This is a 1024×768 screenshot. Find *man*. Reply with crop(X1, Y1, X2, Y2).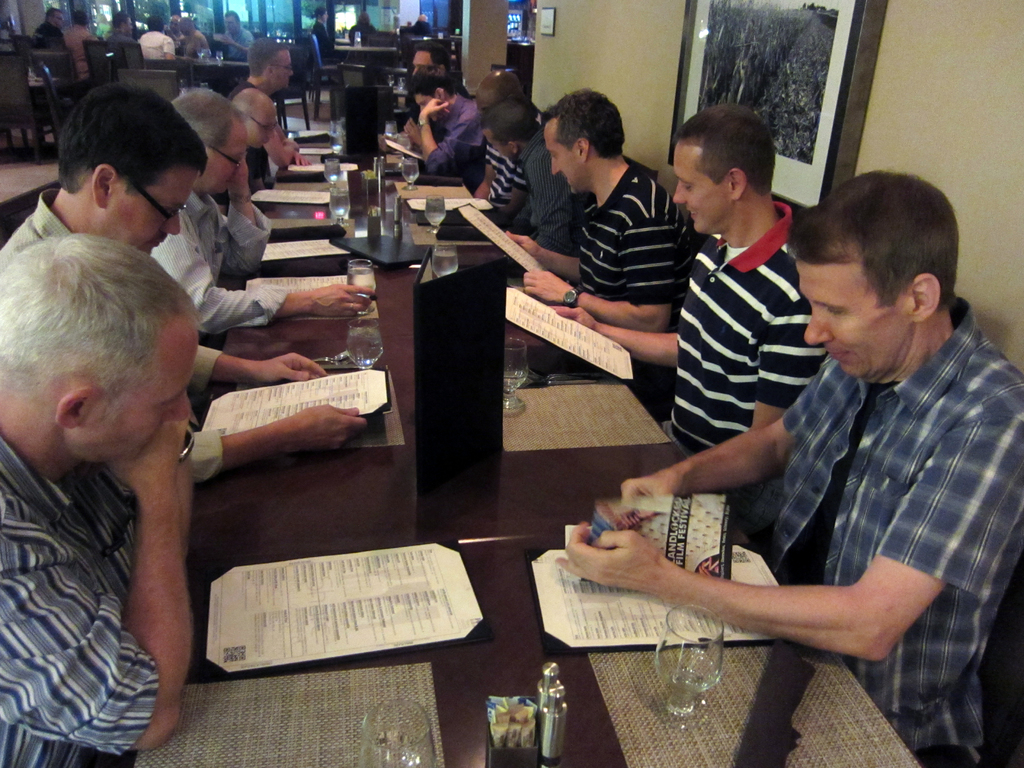
crop(480, 103, 588, 246).
